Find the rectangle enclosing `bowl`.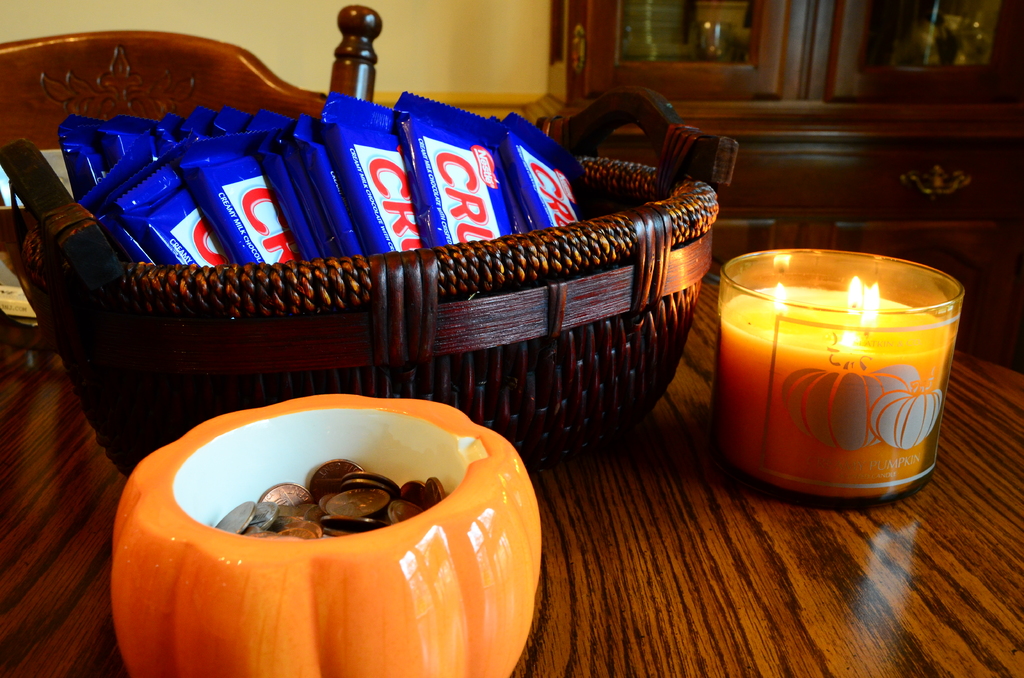
left=113, top=389, right=541, bottom=677.
